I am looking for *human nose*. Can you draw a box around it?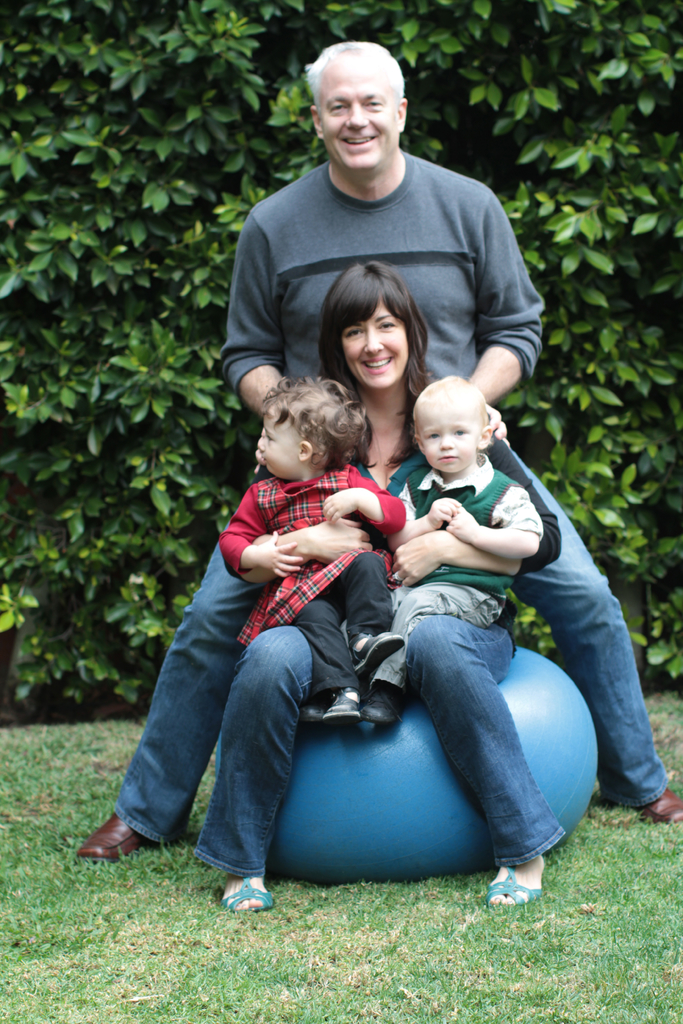
Sure, the bounding box is Rect(366, 328, 387, 353).
